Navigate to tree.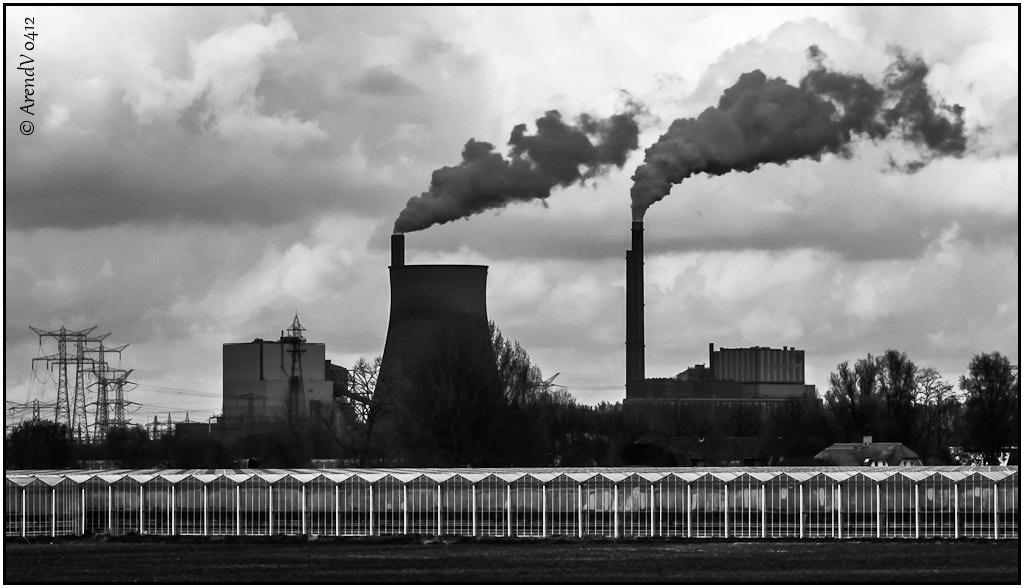
Navigation target: pyautogui.locateOnScreen(958, 354, 1021, 447).
